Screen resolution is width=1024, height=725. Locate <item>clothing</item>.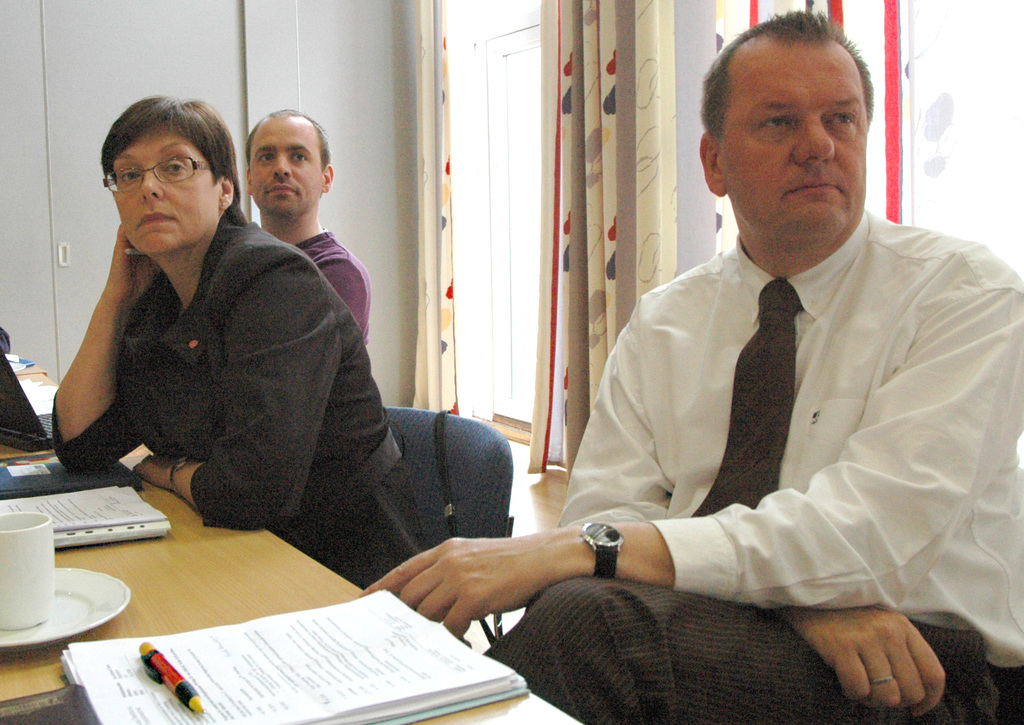
545,168,993,682.
